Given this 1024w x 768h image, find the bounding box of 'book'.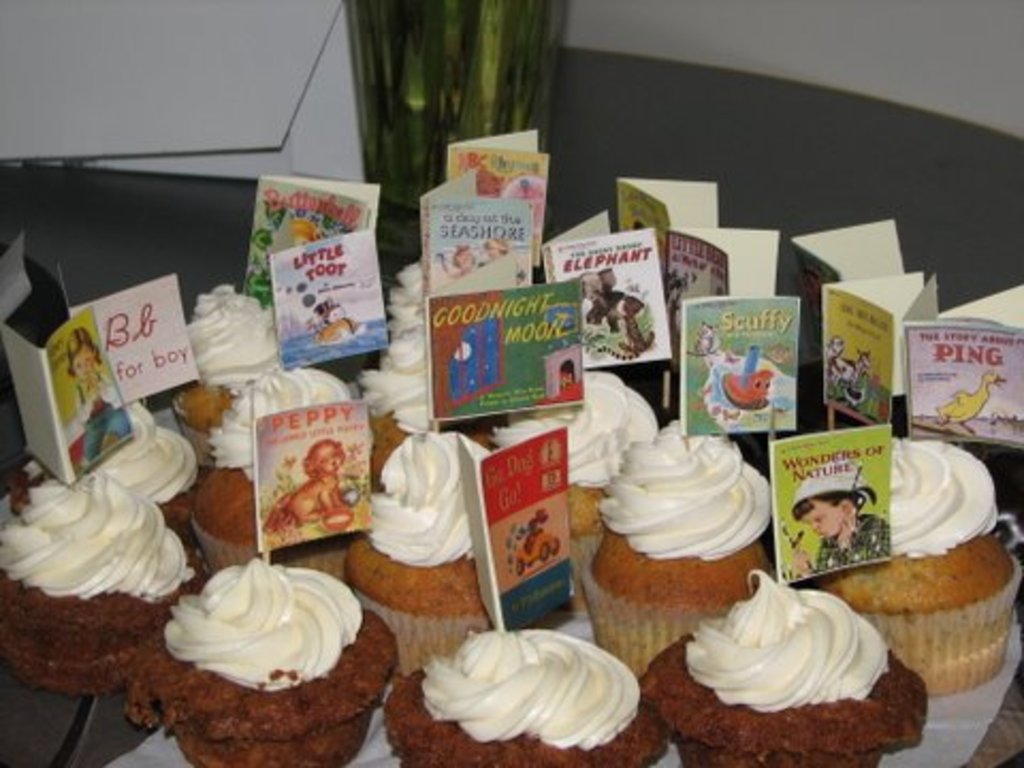
<bbox>815, 273, 941, 437</bbox>.
